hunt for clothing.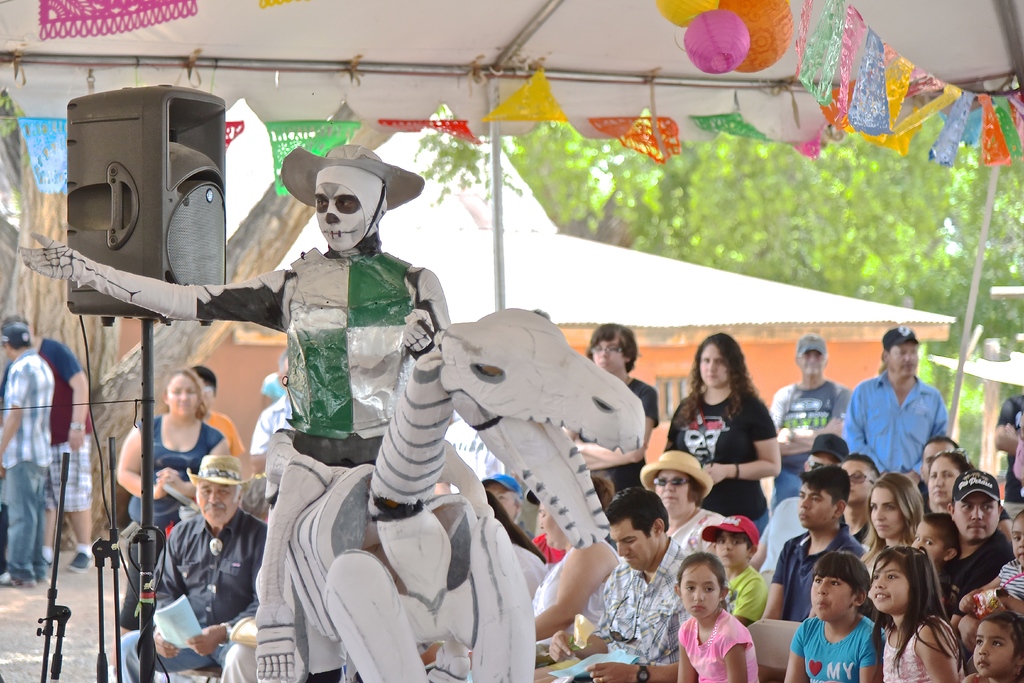
Hunted down at bbox(221, 518, 269, 682).
